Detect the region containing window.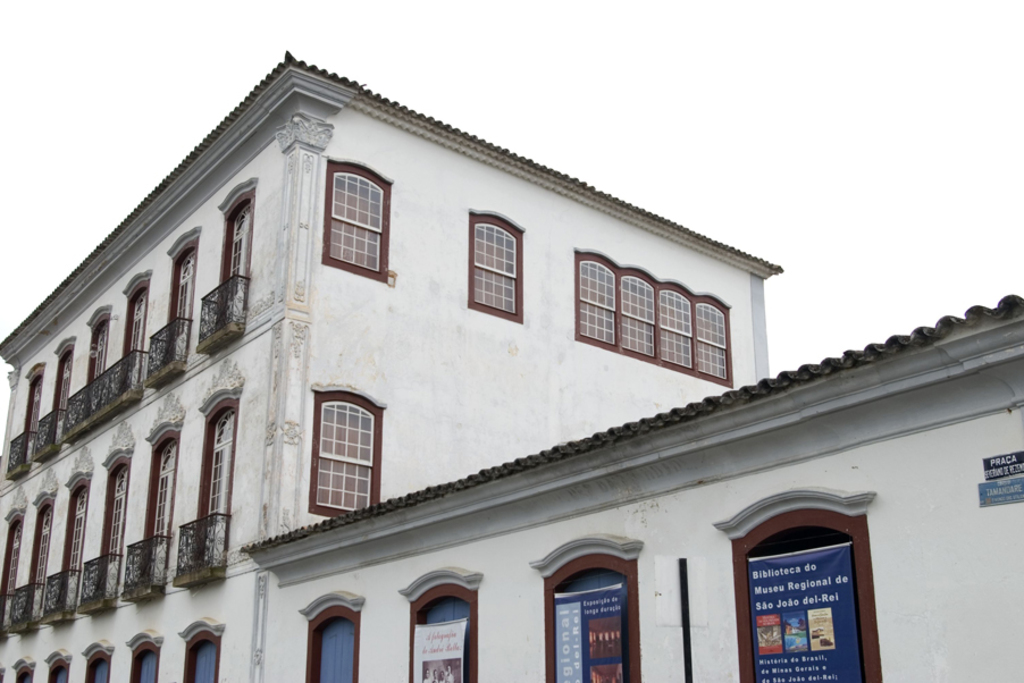
box=[326, 171, 386, 277].
